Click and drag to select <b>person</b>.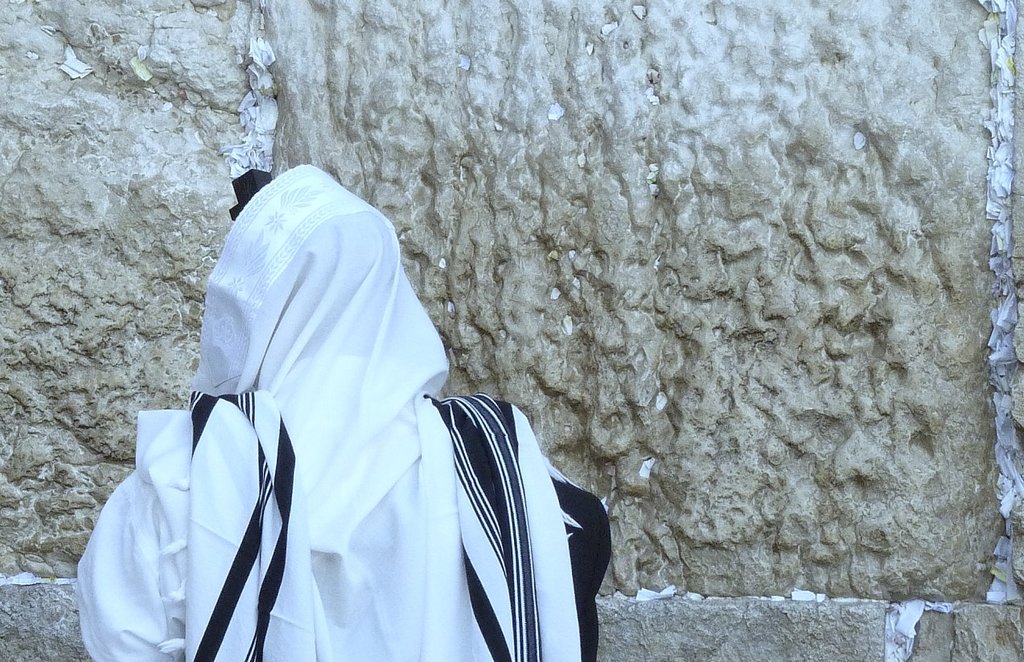
Selection: detection(90, 100, 594, 652).
